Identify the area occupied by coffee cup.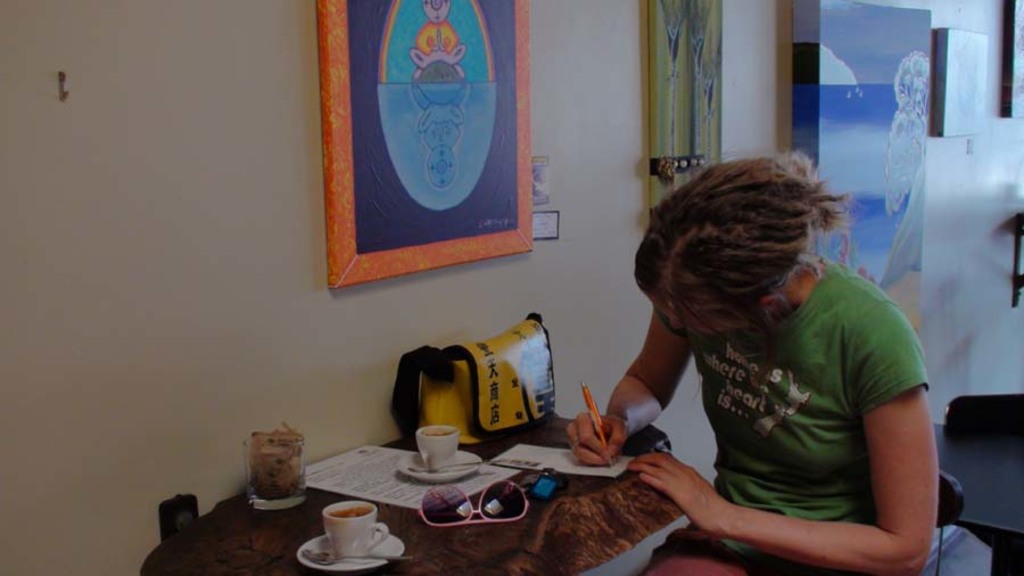
Area: Rect(322, 499, 391, 565).
